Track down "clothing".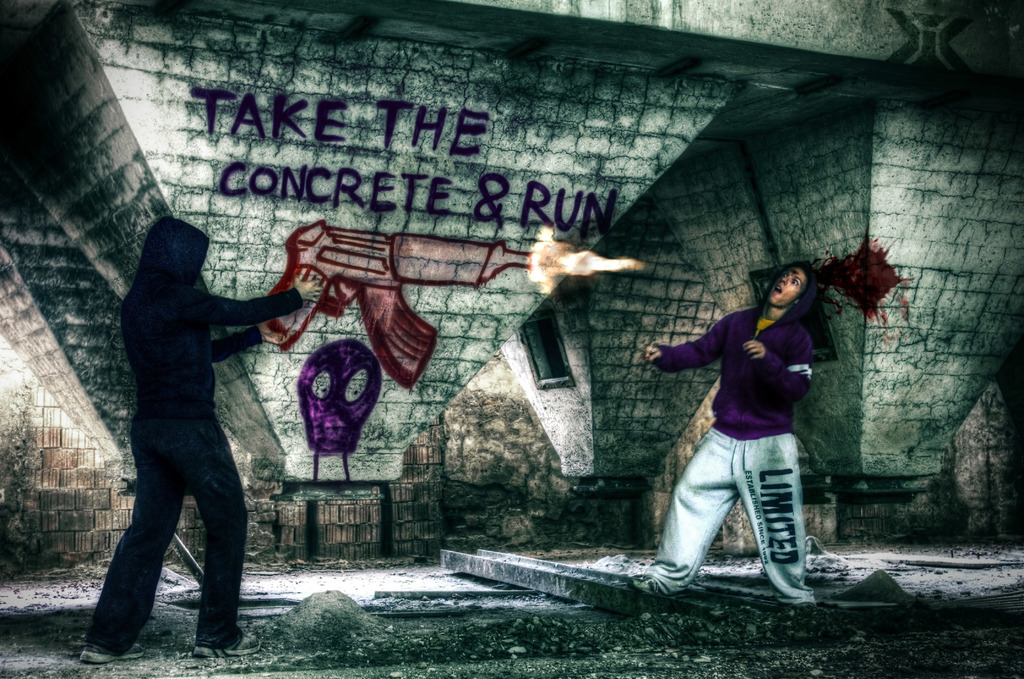
Tracked to <box>79,213,301,648</box>.
